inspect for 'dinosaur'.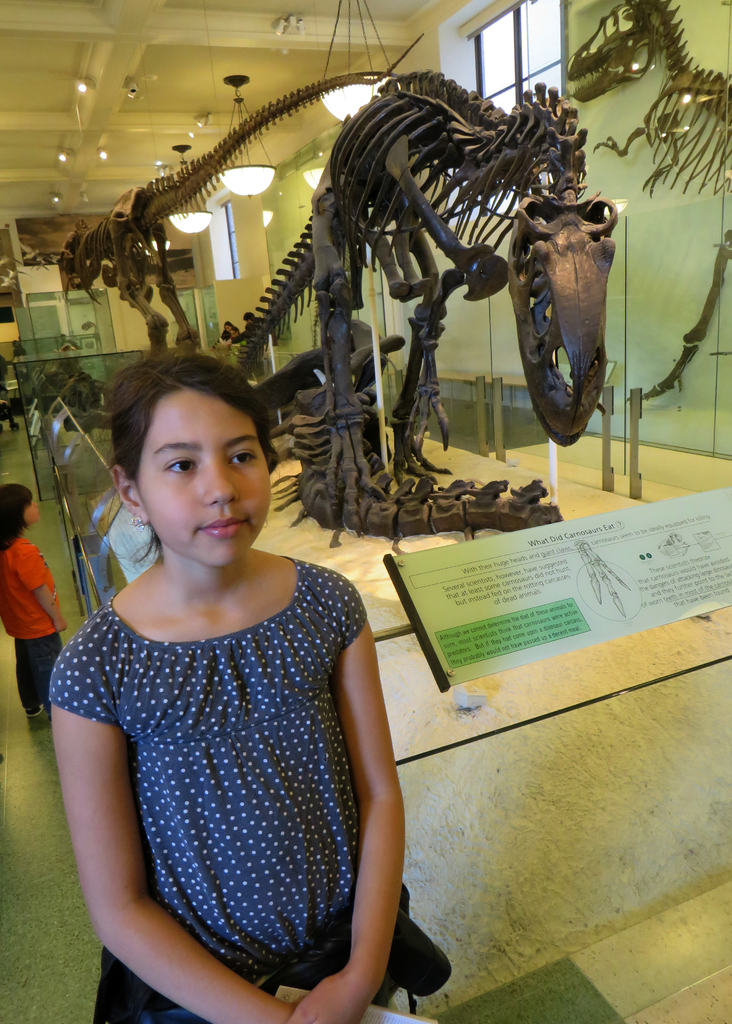
Inspection: {"left": 227, "top": 67, "right": 619, "bottom": 532}.
